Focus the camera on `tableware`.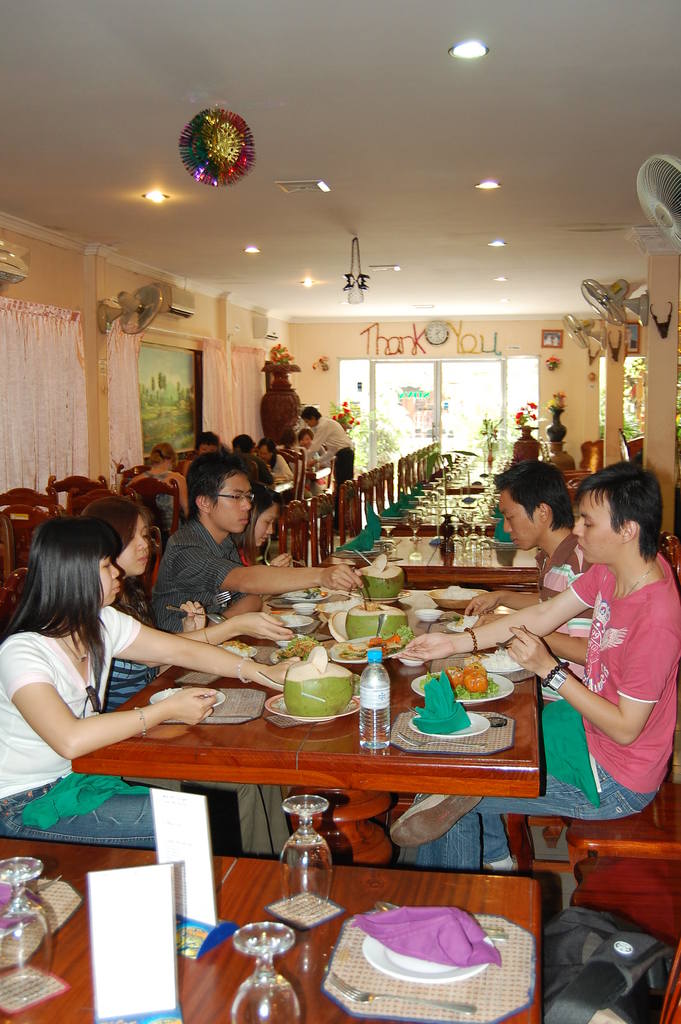
Focus region: bbox=[278, 797, 331, 921].
